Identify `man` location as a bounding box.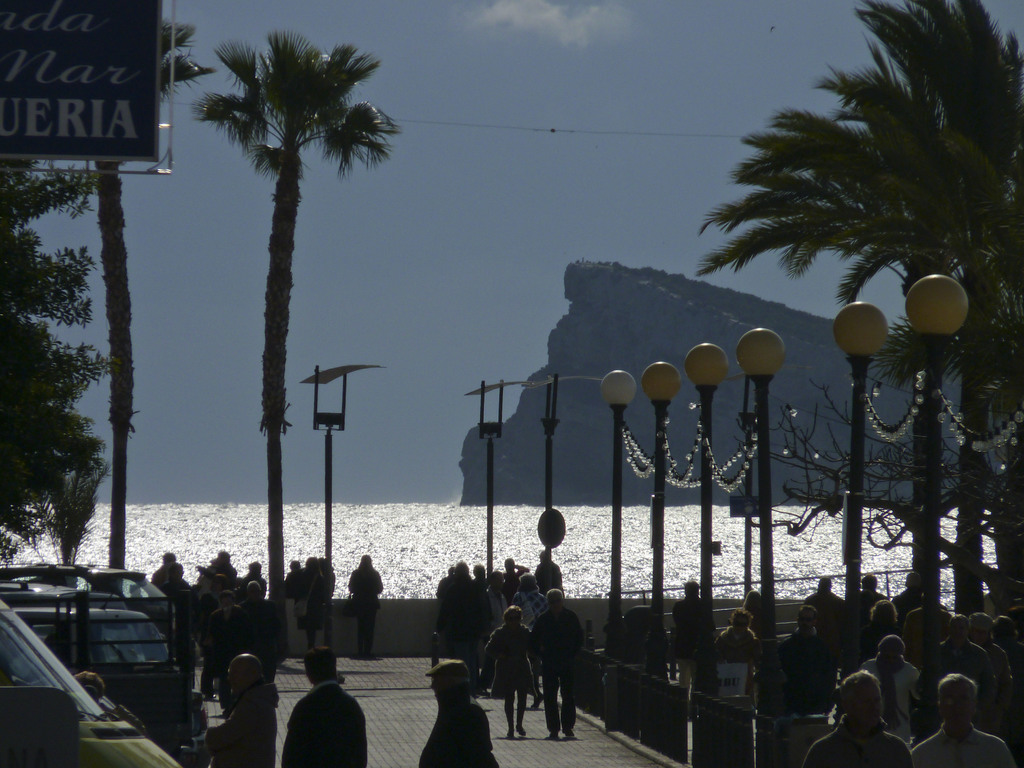
left=417, top=660, right=497, bottom=767.
